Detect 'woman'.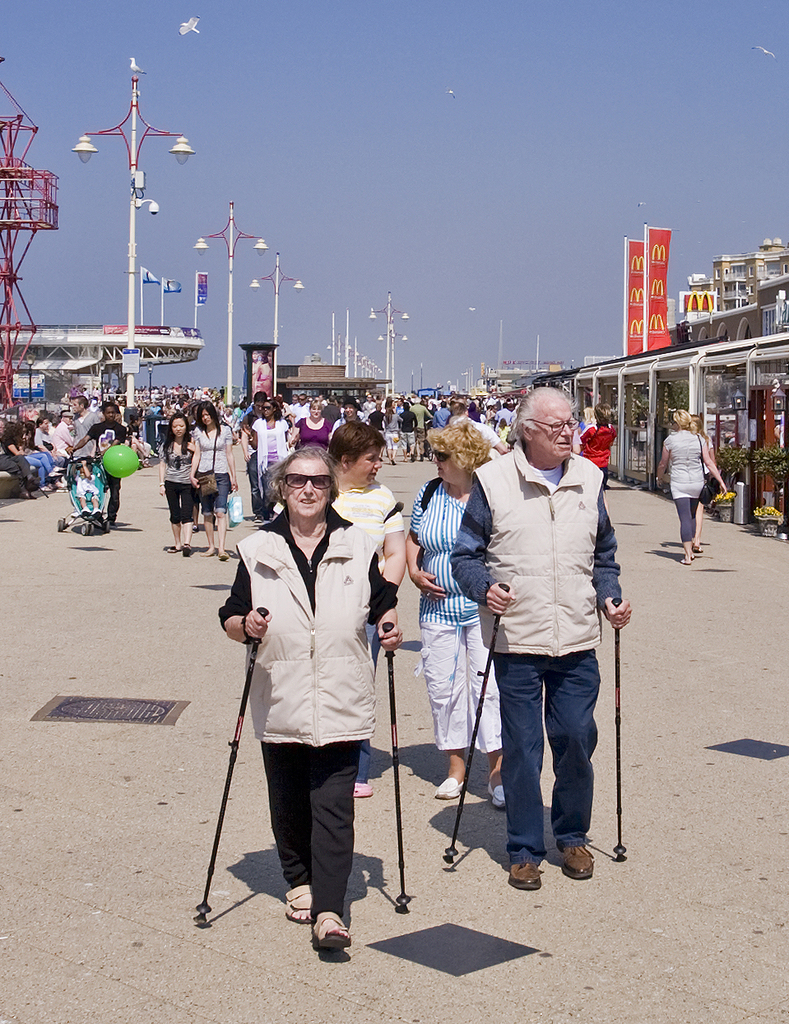
Detected at detection(395, 429, 515, 808).
